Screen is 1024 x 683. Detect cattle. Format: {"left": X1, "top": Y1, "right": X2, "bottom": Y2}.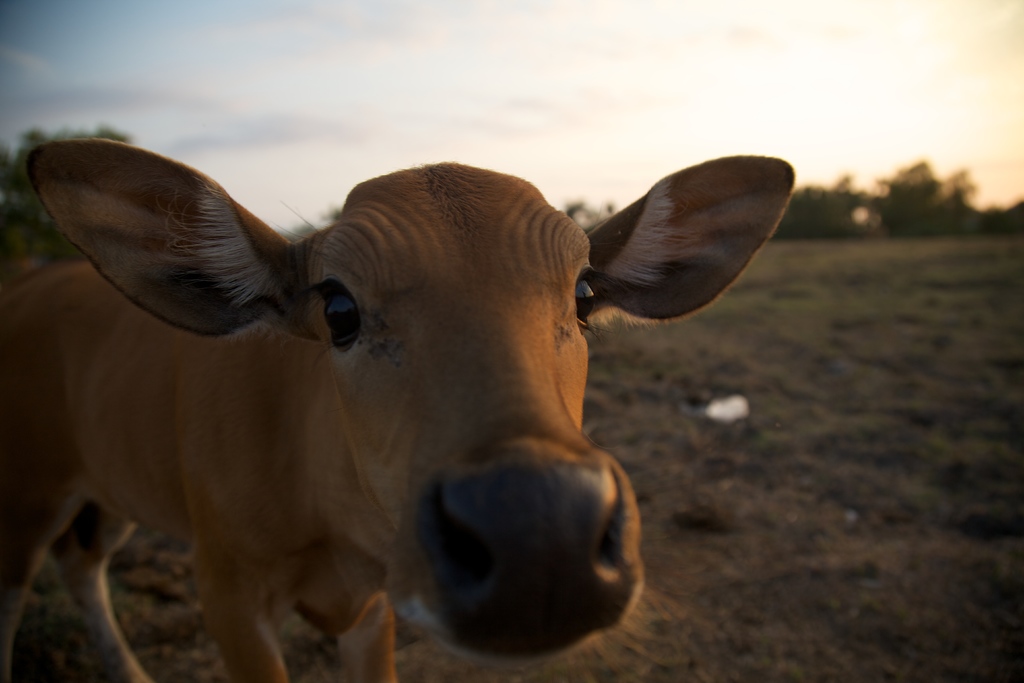
{"left": 0, "top": 130, "right": 834, "bottom": 682}.
